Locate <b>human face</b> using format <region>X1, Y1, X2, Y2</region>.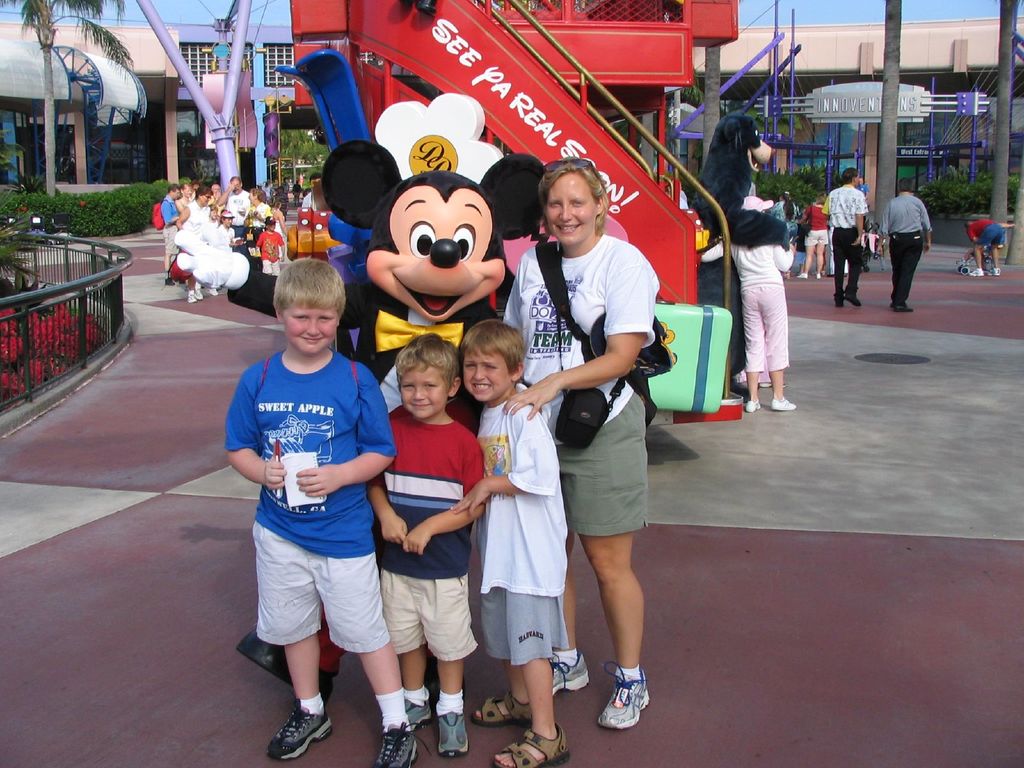
<region>548, 170, 596, 244</region>.
